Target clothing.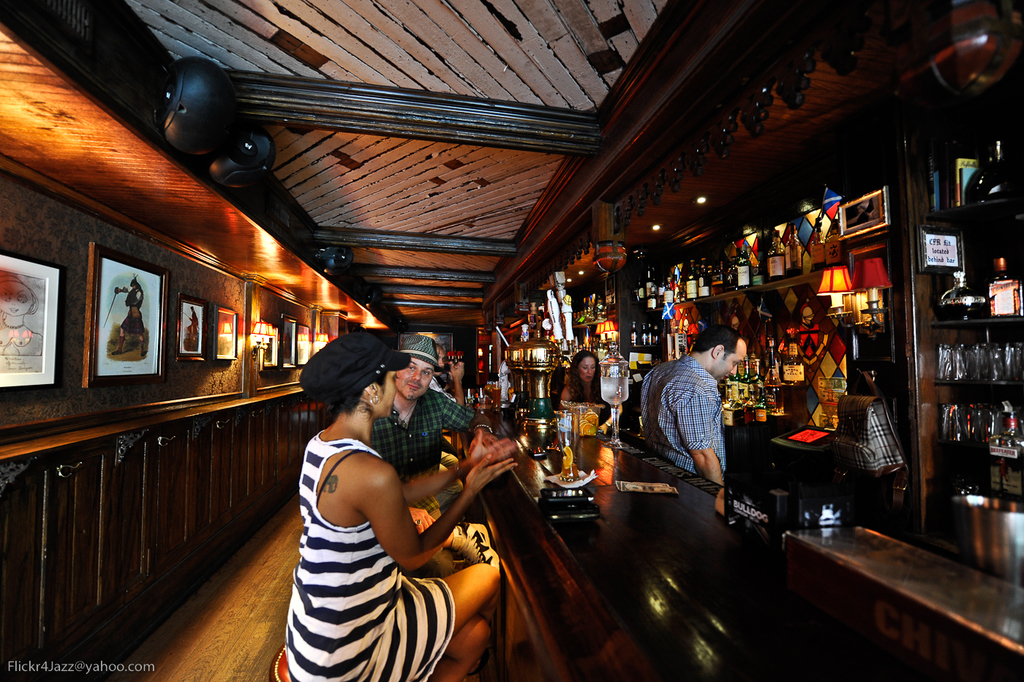
Target region: select_region(638, 349, 726, 481).
